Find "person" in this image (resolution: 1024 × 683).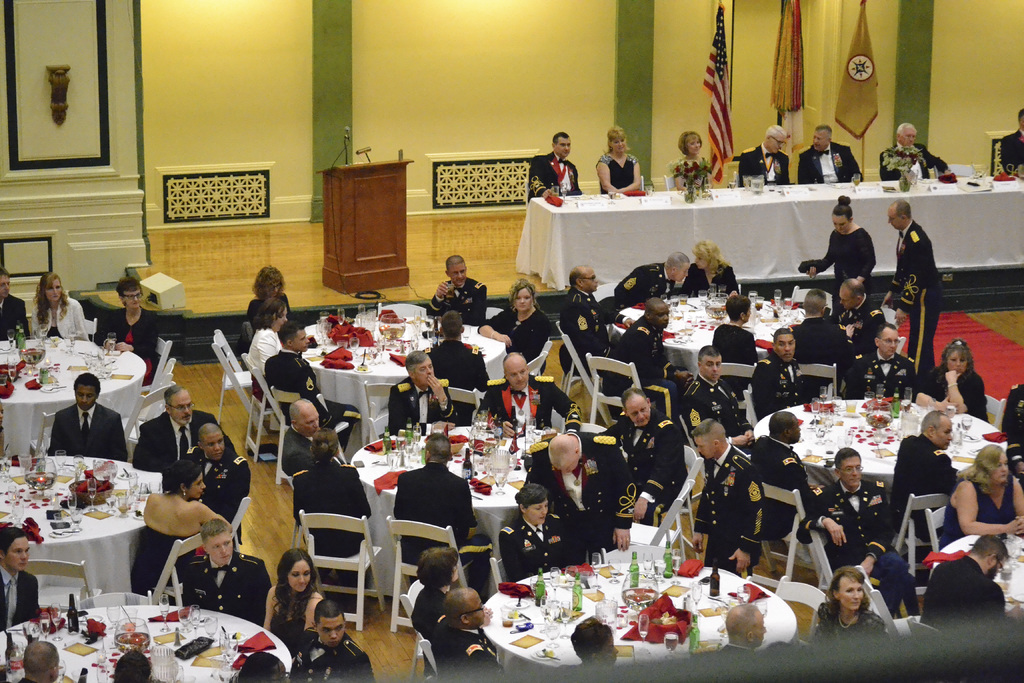
l=233, t=657, r=291, b=682.
